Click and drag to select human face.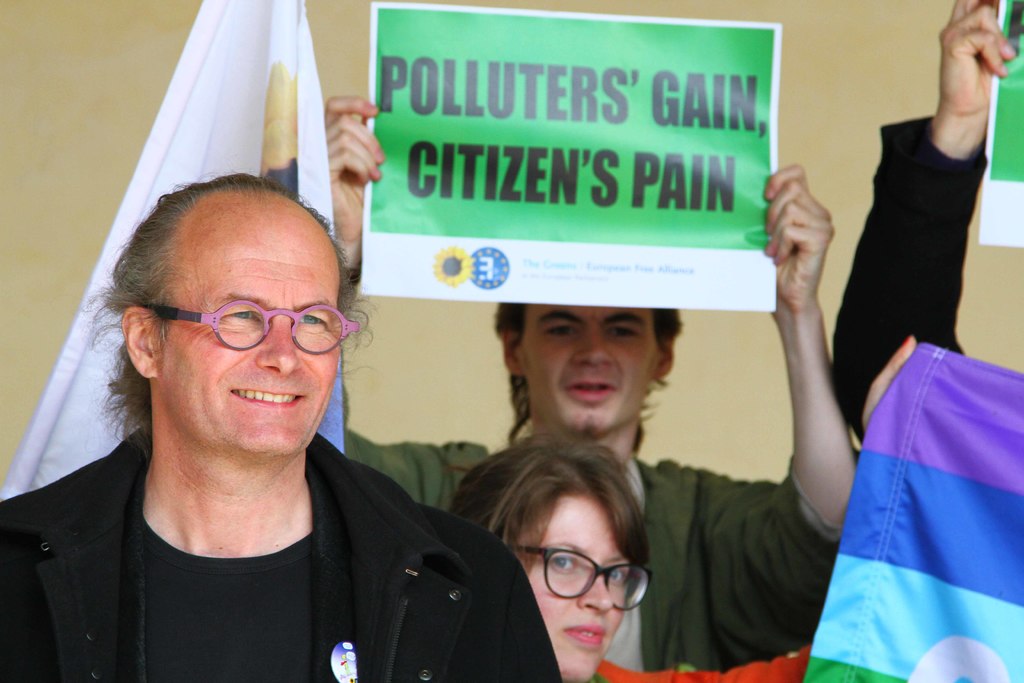
Selection: bbox(525, 491, 632, 682).
